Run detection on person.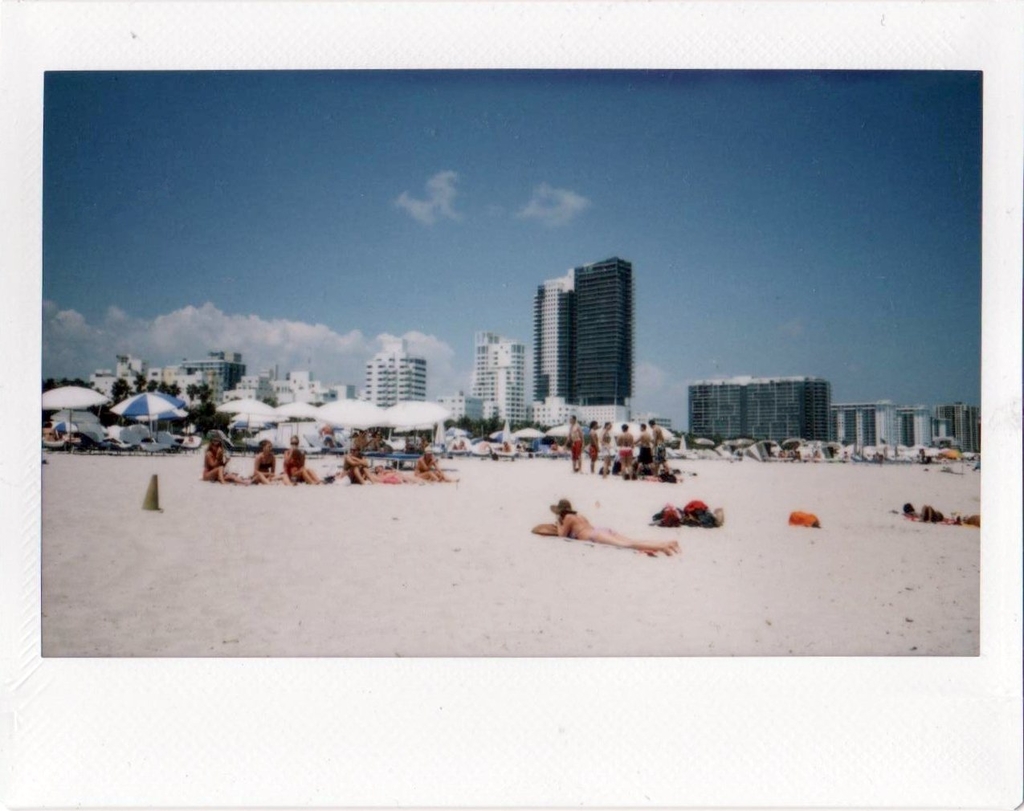
Result: (left=416, top=446, right=459, bottom=480).
